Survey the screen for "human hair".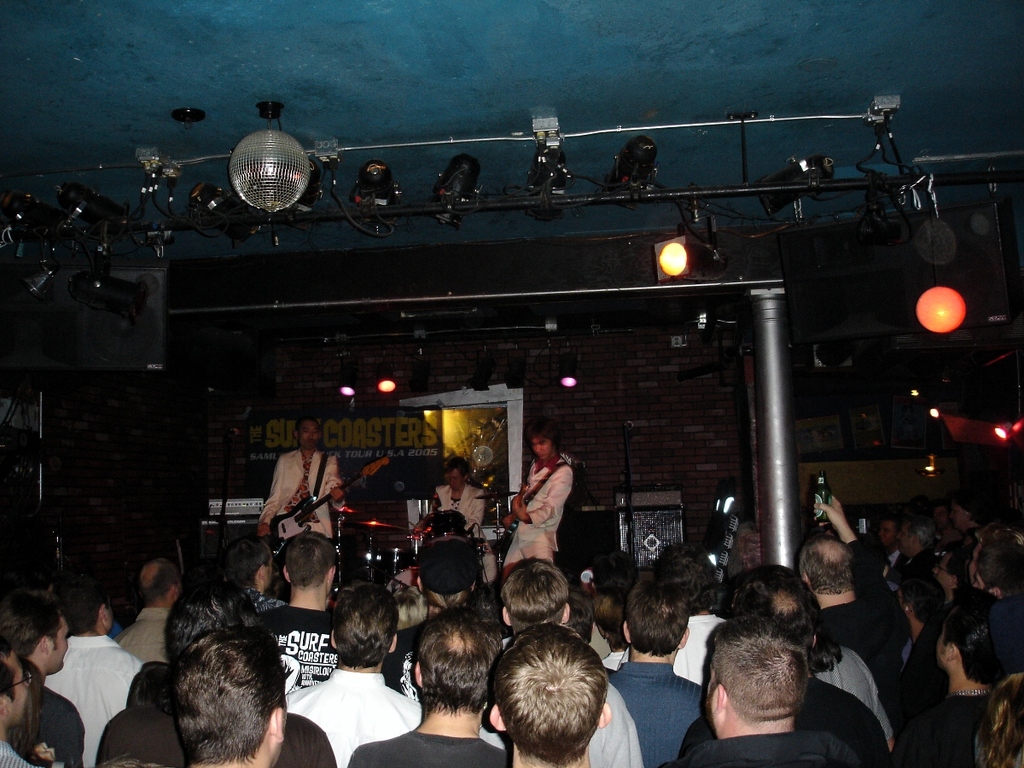
Survey found: <region>446, 459, 472, 478</region>.
